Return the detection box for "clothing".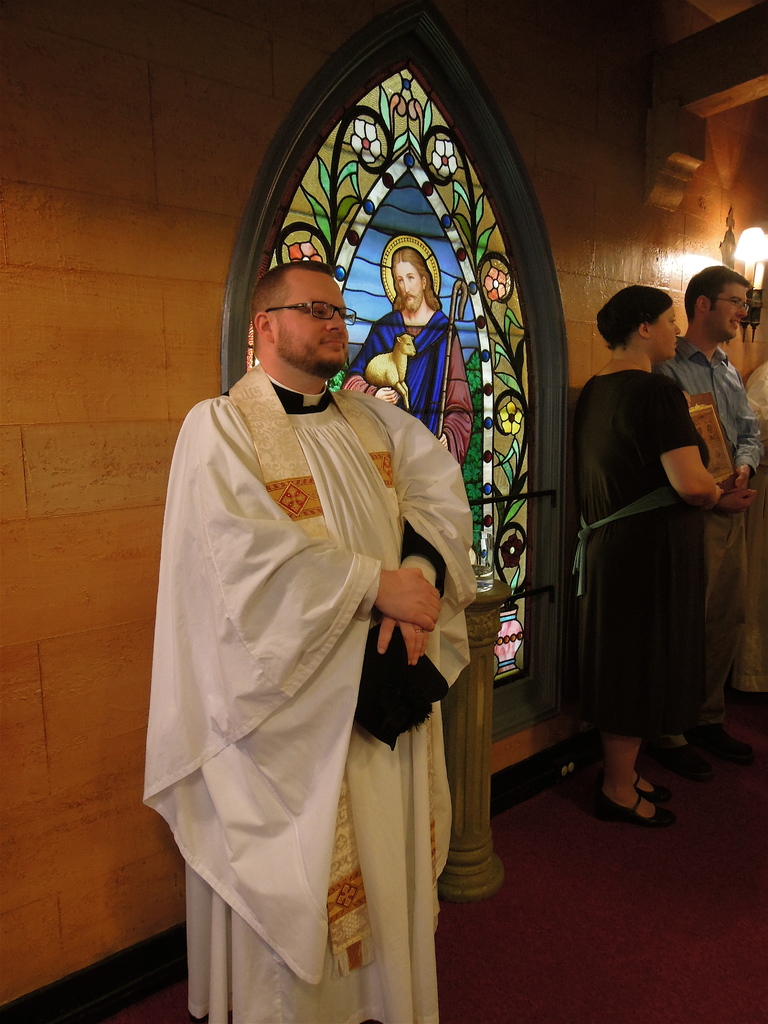
bbox(653, 337, 760, 730).
